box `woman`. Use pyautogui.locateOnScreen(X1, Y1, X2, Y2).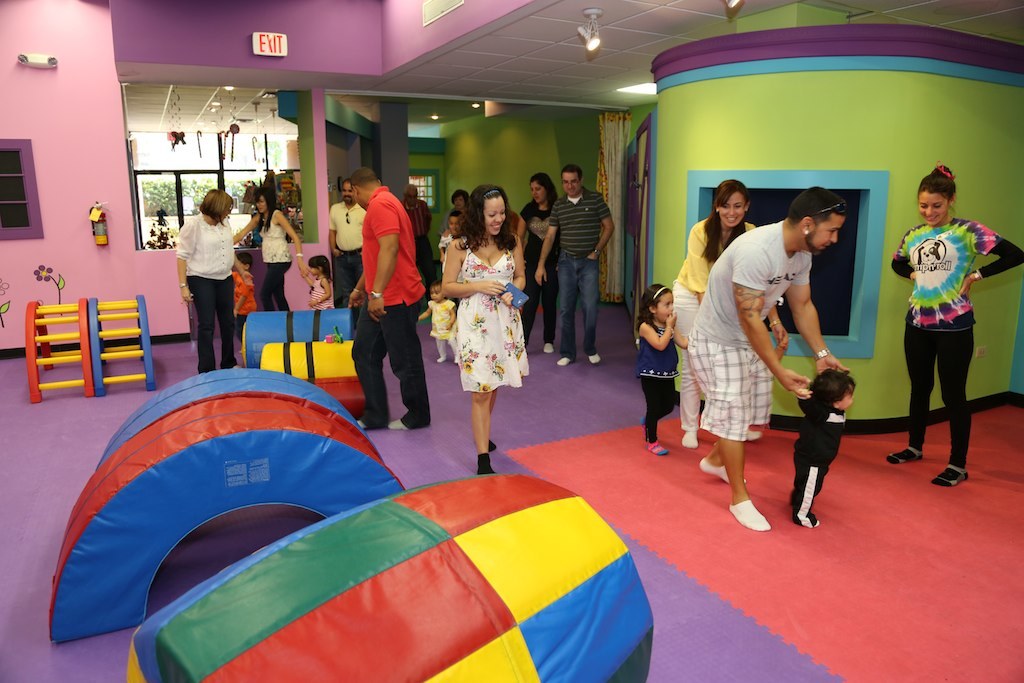
pyautogui.locateOnScreen(428, 187, 530, 482).
